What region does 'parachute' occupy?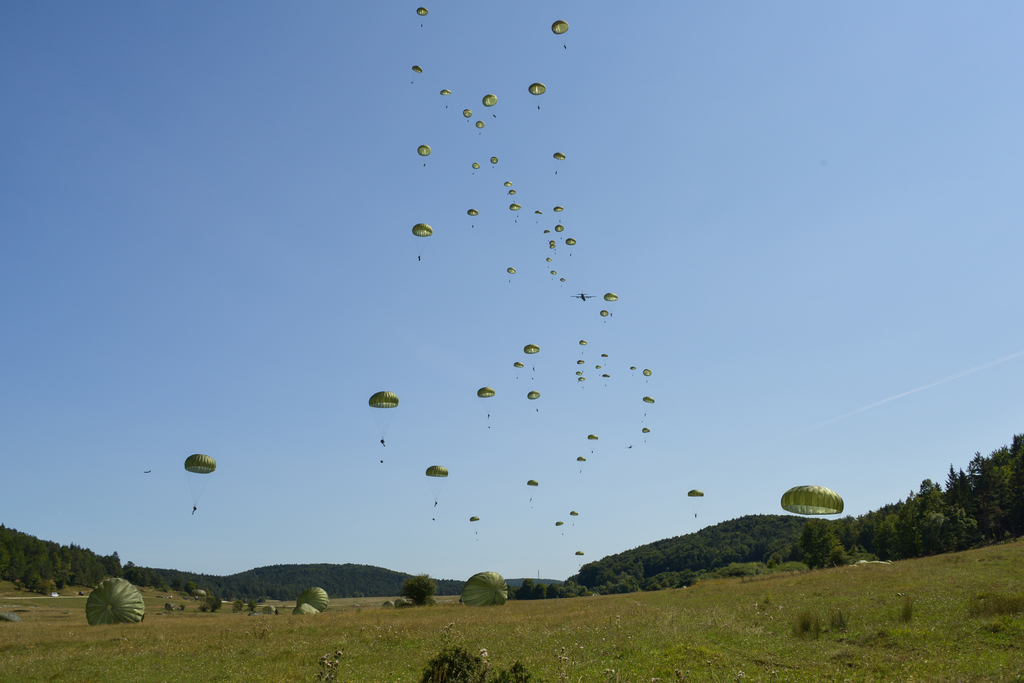
(left=577, top=455, right=588, bottom=473).
